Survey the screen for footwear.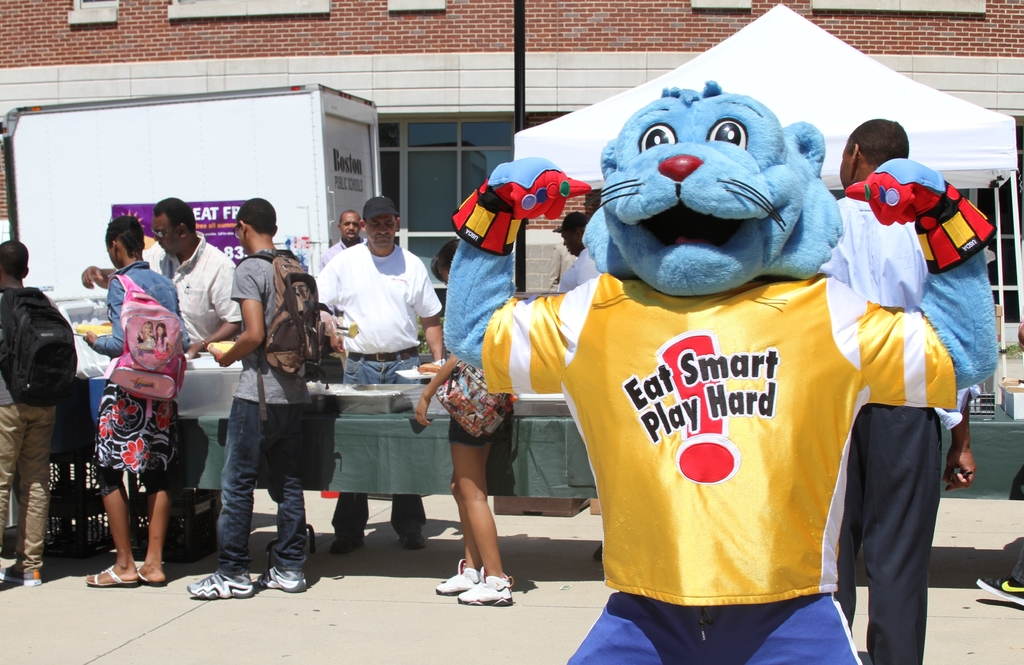
Survey found: BBox(0, 563, 44, 589).
